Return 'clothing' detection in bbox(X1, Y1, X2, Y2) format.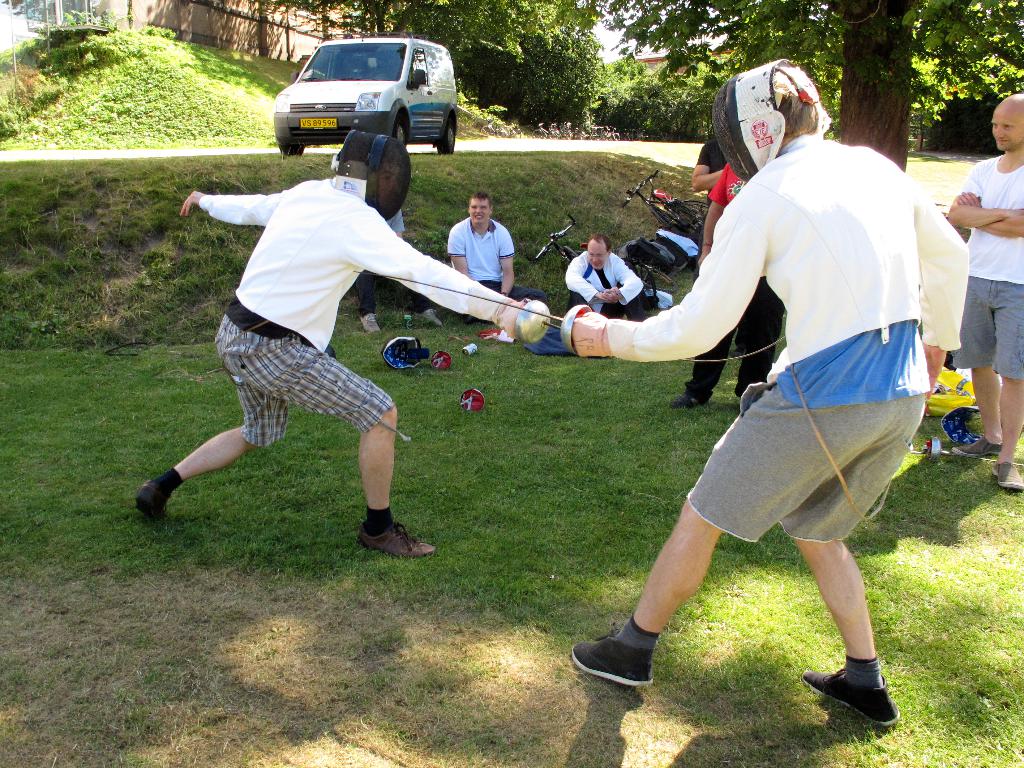
bbox(564, 250, 646, 321).
